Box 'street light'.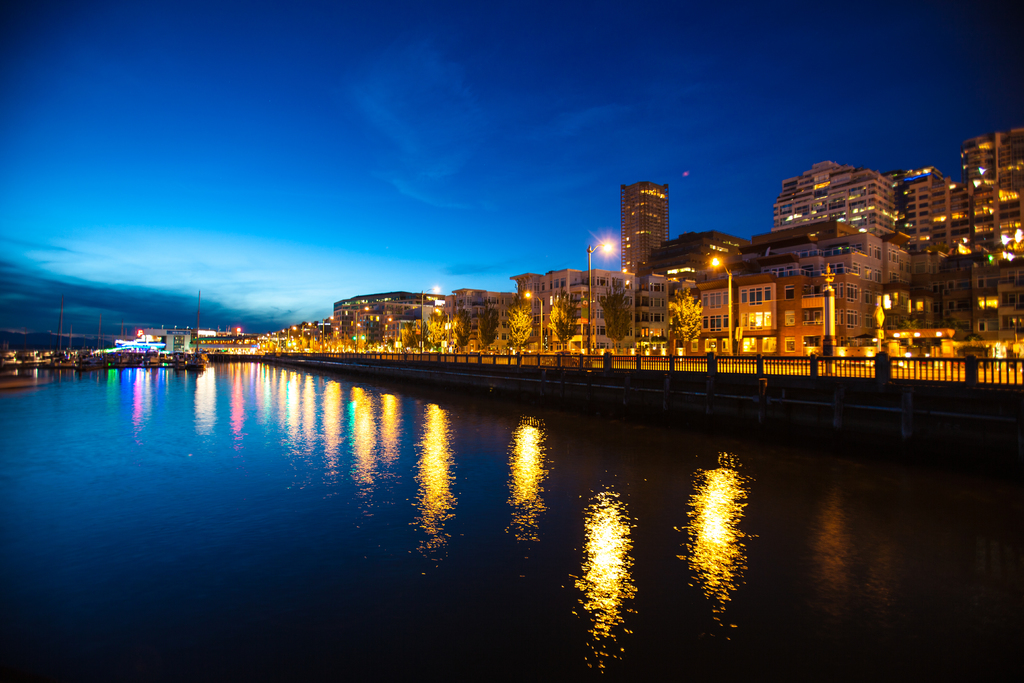
(x1=300, y1=321, x2=314, y2=351).
